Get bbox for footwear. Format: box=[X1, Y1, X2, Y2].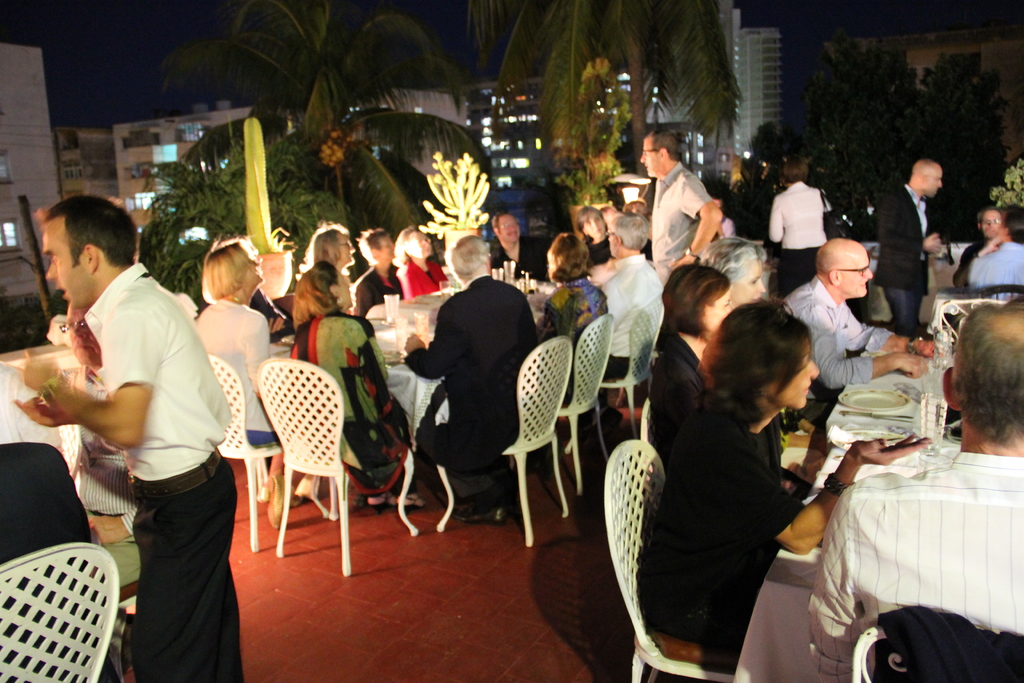
box=[102, 614, 132, 682].
